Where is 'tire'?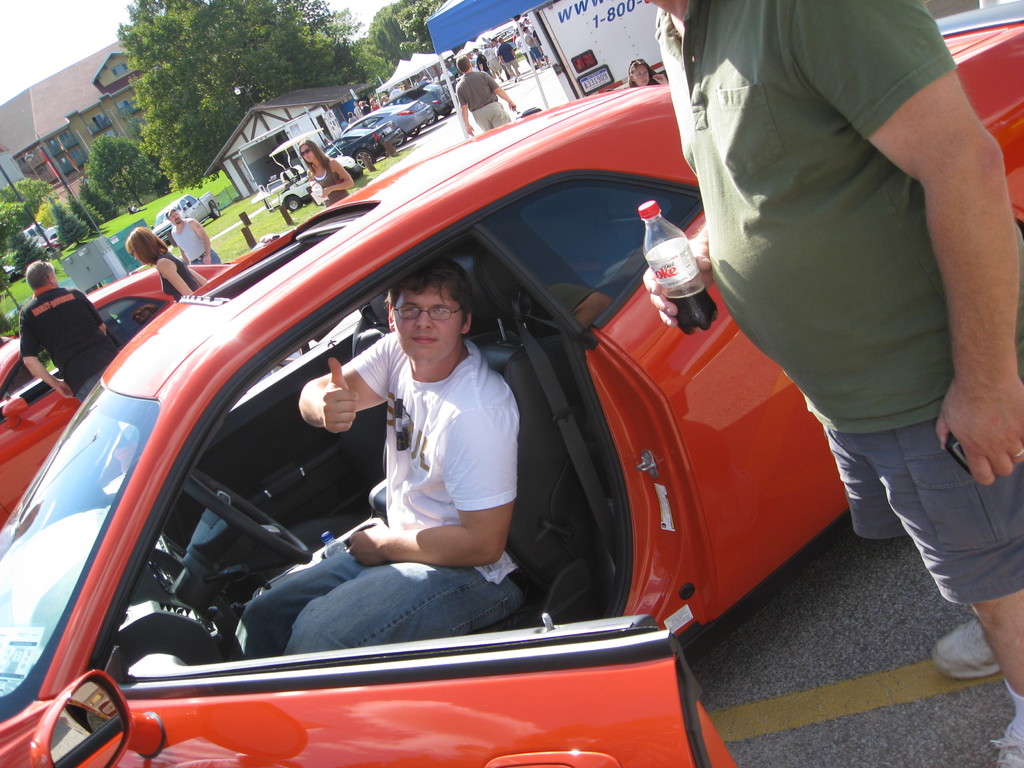
locate(424, 119, 435, 125).
